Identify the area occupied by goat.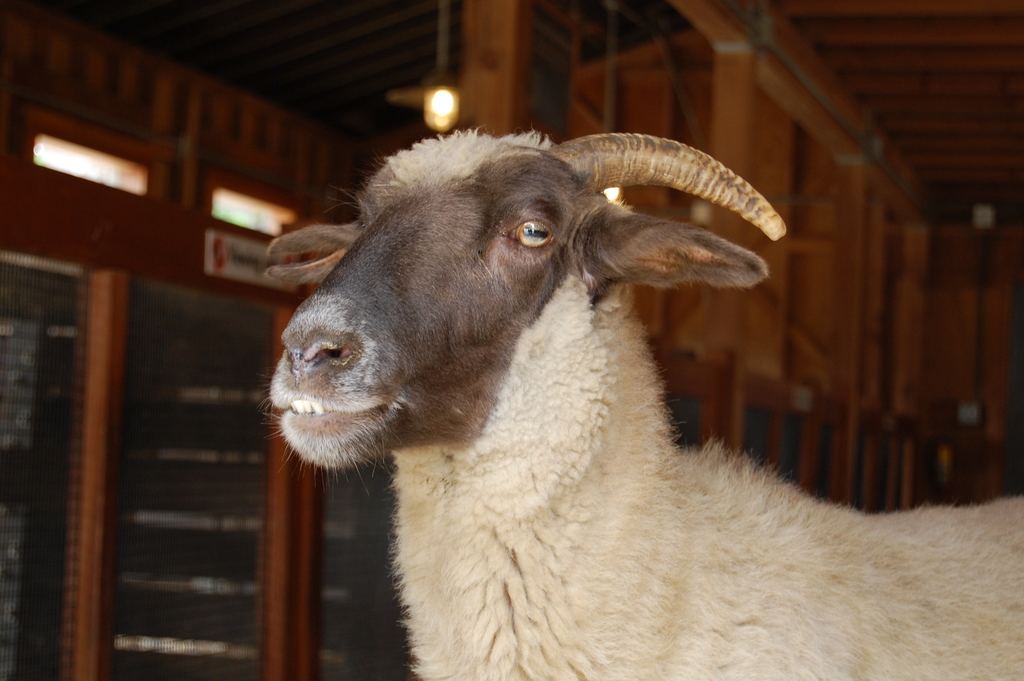
Area: <bbox>221, 113, 1007, 680</bbox>.
